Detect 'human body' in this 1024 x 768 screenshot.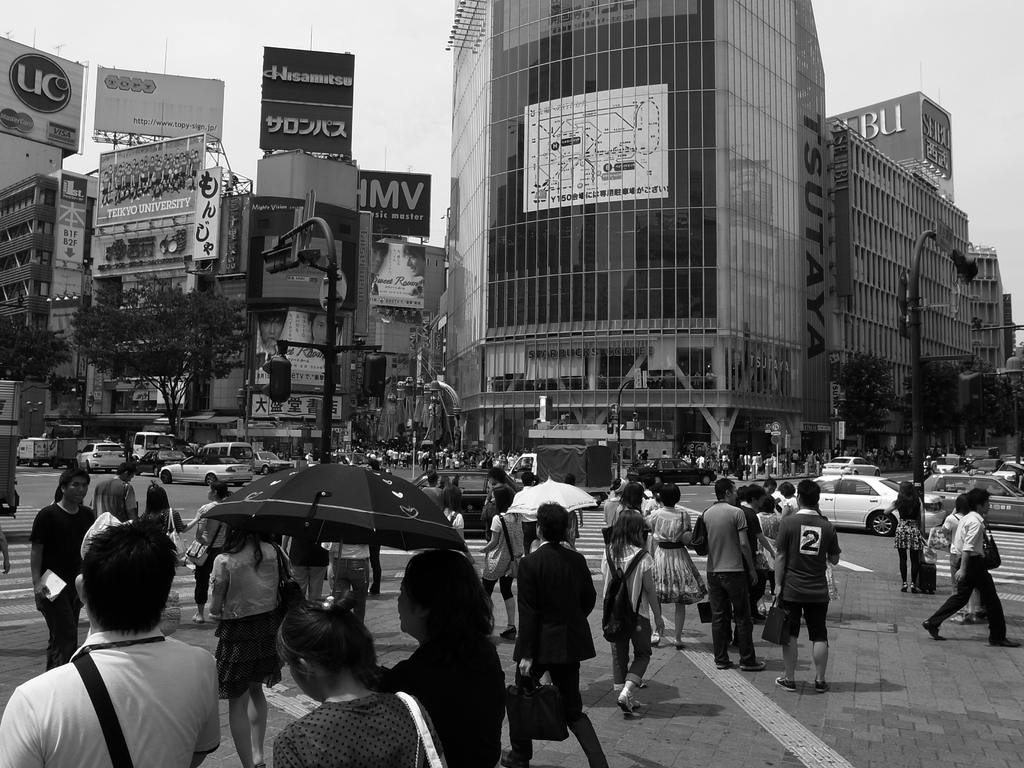
Detection: l=884, t=477, r=927, b=598.
